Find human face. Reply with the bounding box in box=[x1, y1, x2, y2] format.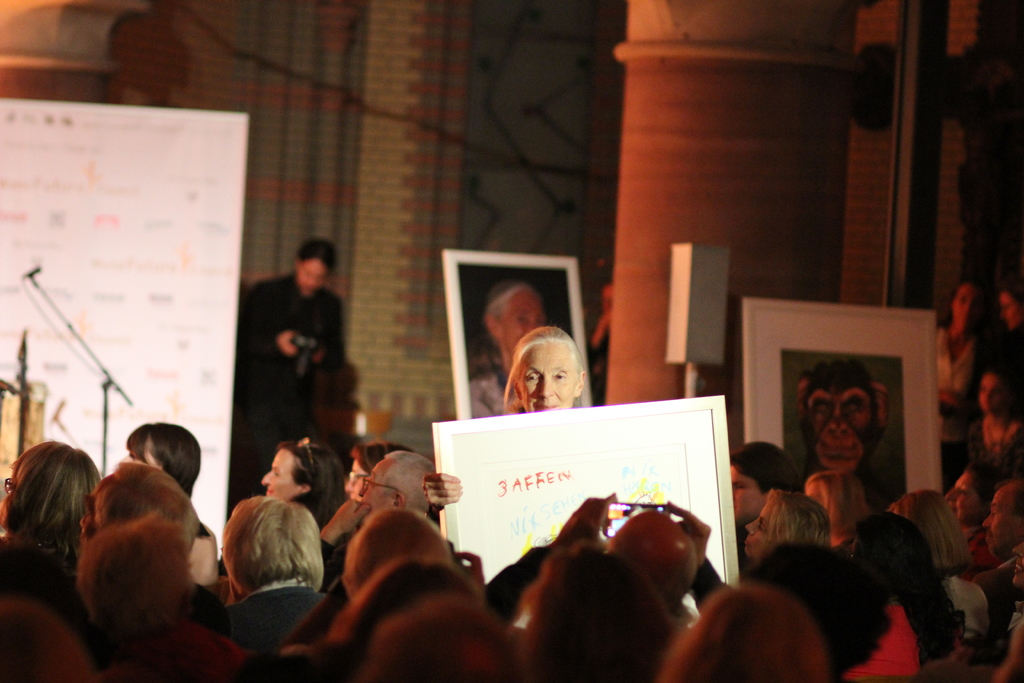
box=[342, 461, 368, 498].
